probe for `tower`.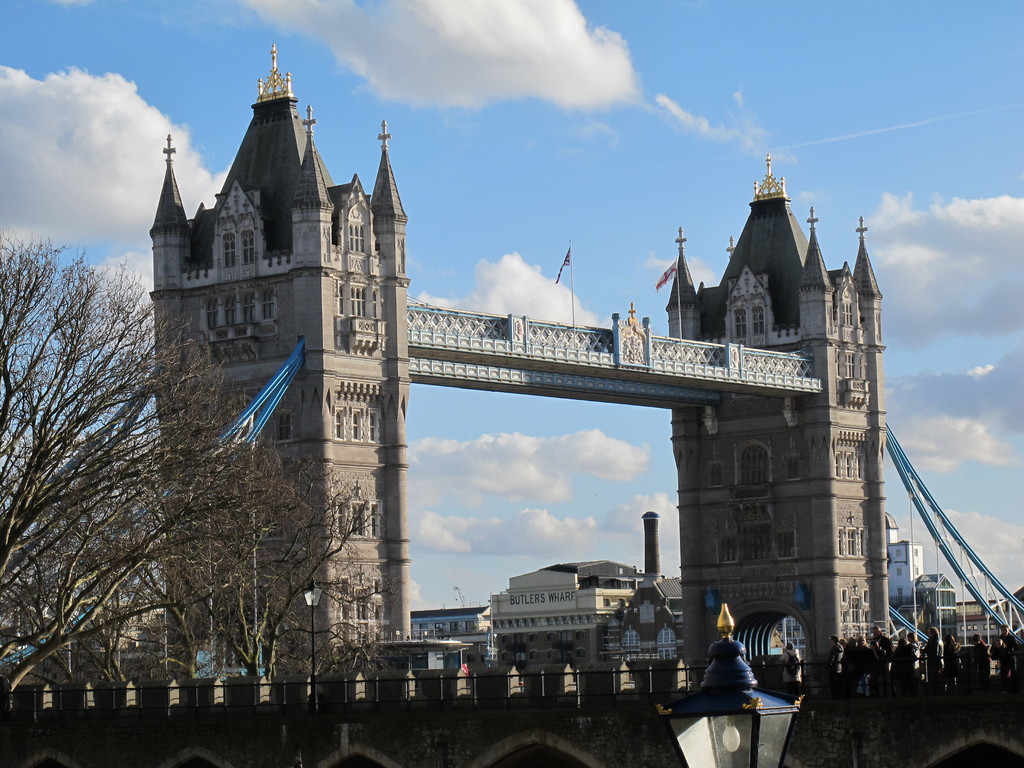
Probe result: BBox(659, 154, 884, 679).
